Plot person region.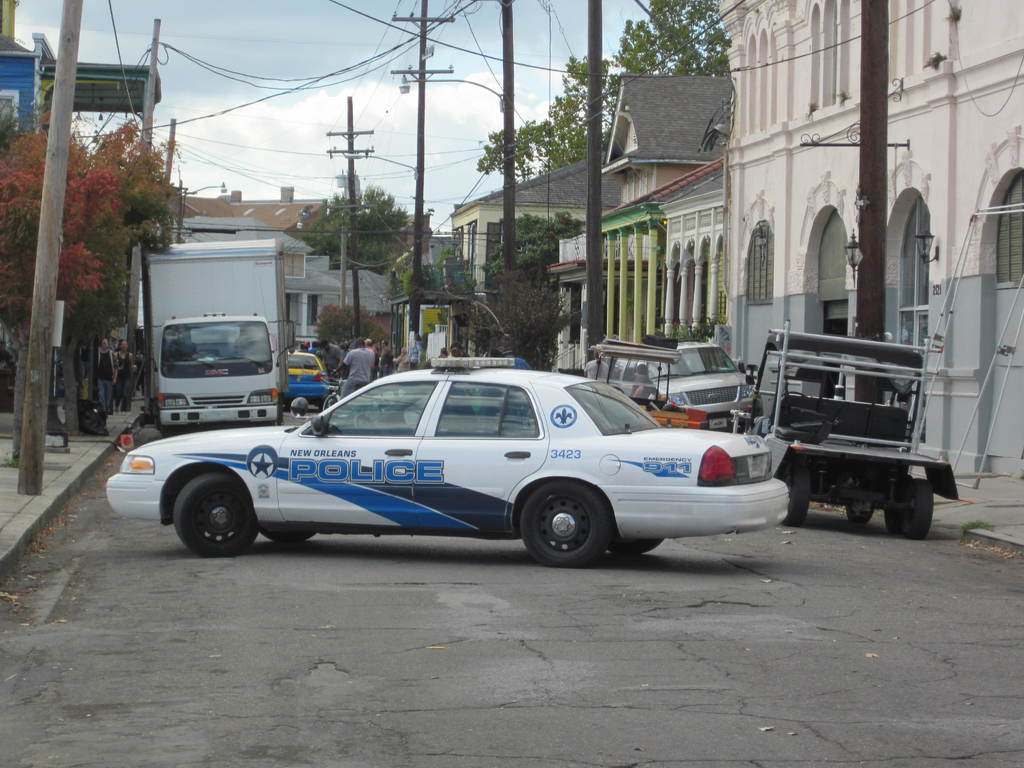
Plotted at <region>377, 340, 393, 380</region>.
